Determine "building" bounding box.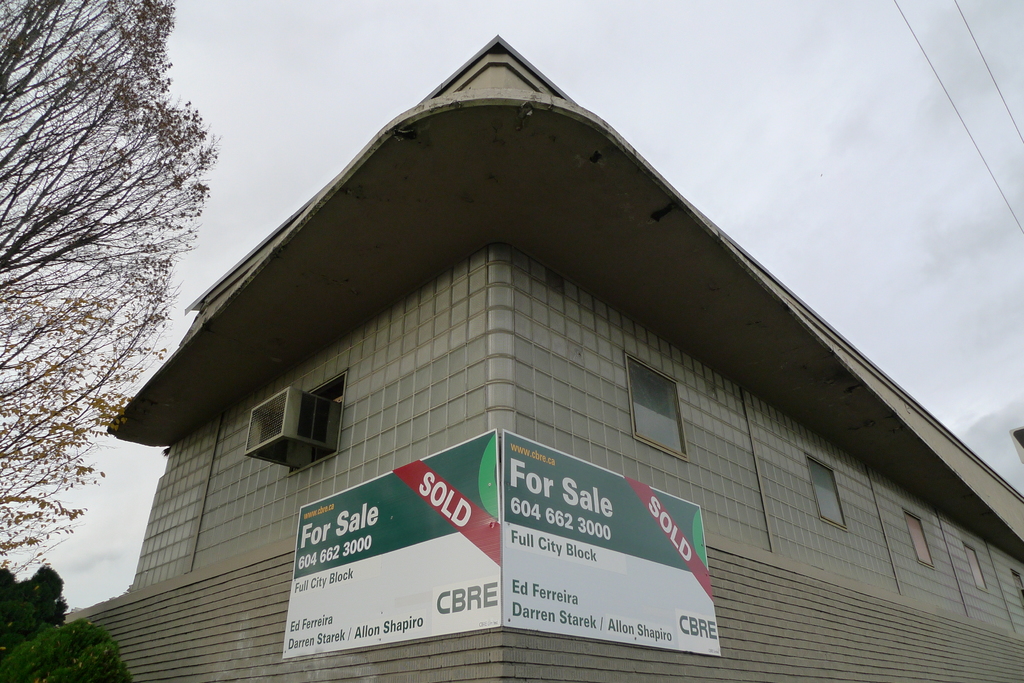
Determined: [63, 35, 1023, 682].
